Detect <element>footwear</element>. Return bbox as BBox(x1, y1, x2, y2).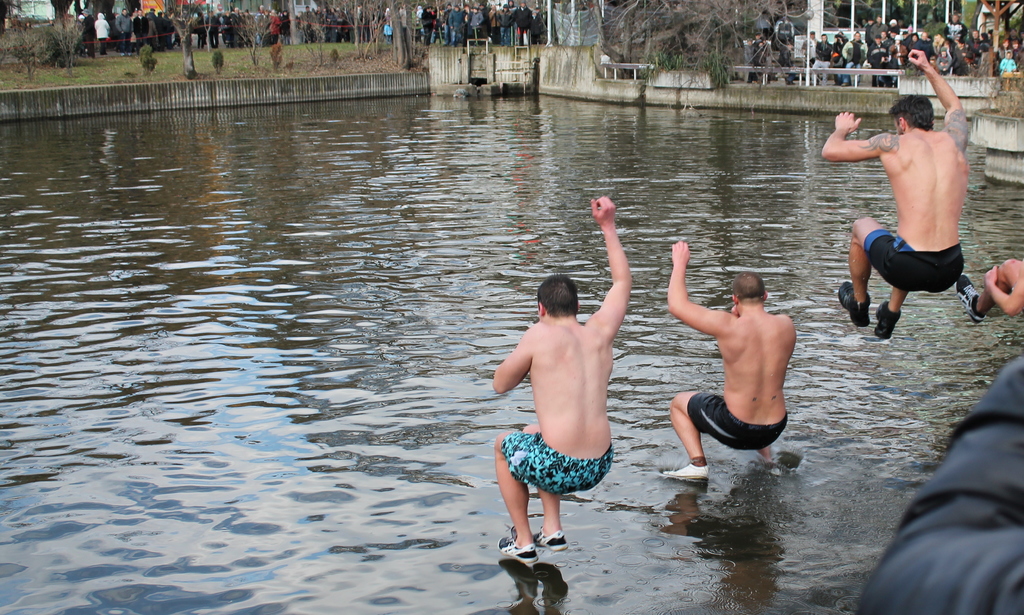
BBox(956, 268, 980, 331).
